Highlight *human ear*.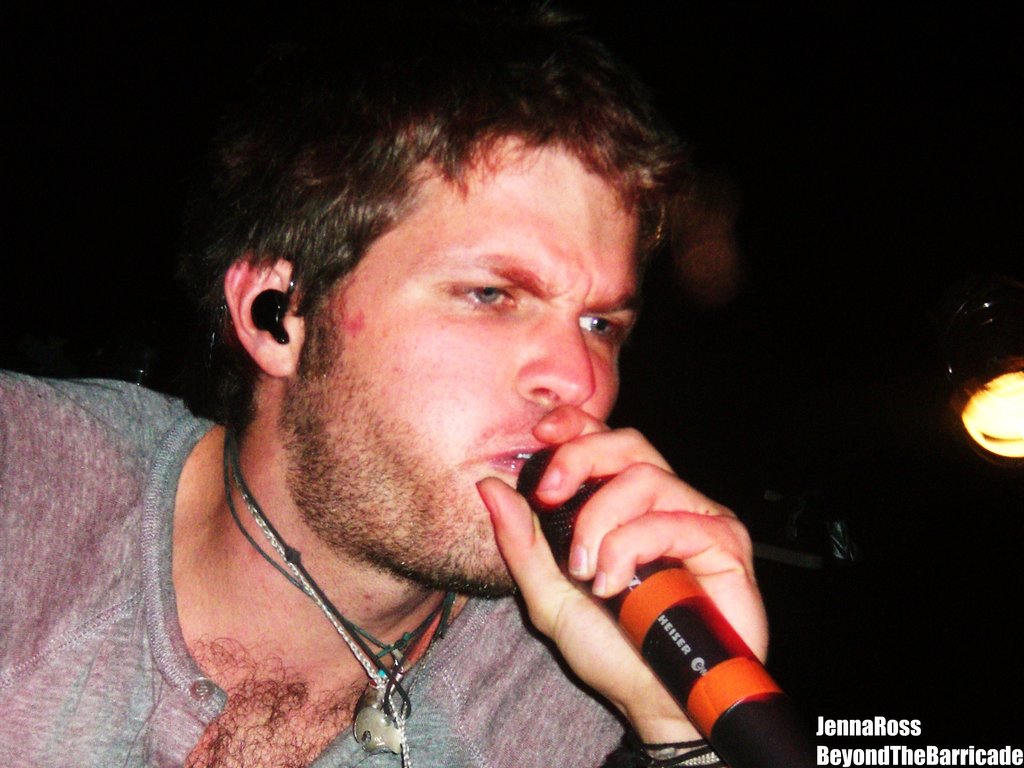
Highlighted region: box=[221, 247, 308, 377].
